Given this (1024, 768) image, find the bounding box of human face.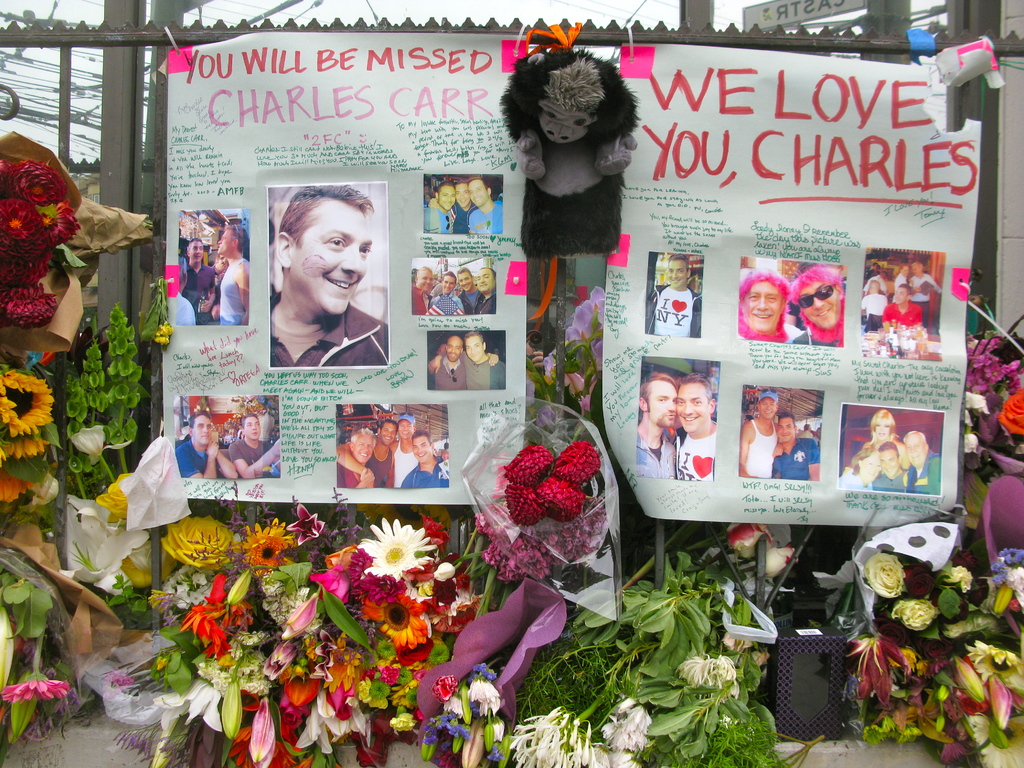
<bbox>191, 415, 212, 444</bbox>.
